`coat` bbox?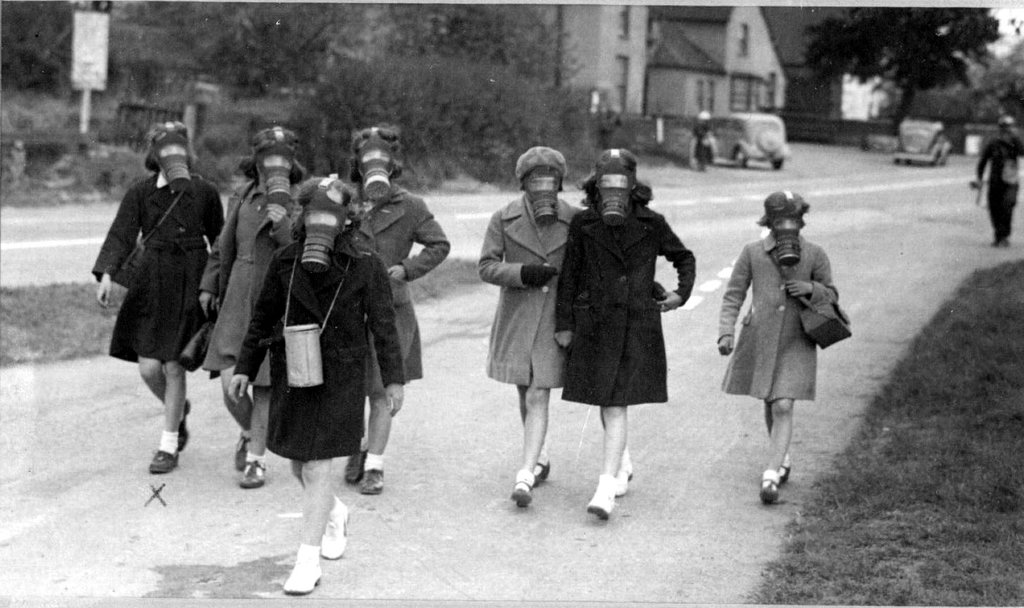
<bbox>241, 228, 409, 452</bbox>
